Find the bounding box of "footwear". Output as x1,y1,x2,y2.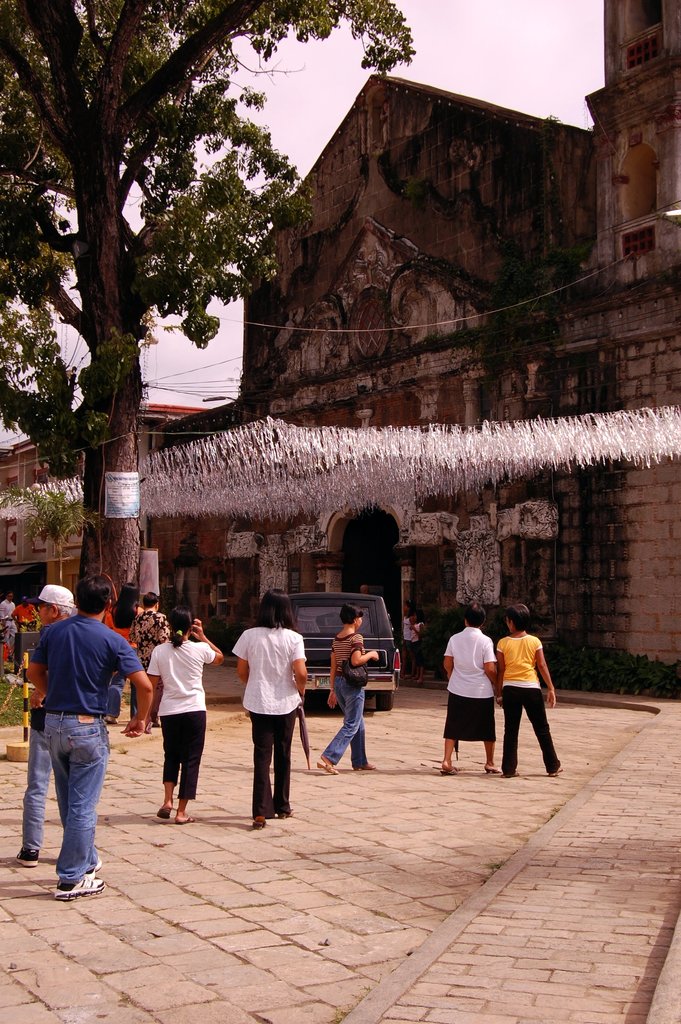
88,856,104,872.
